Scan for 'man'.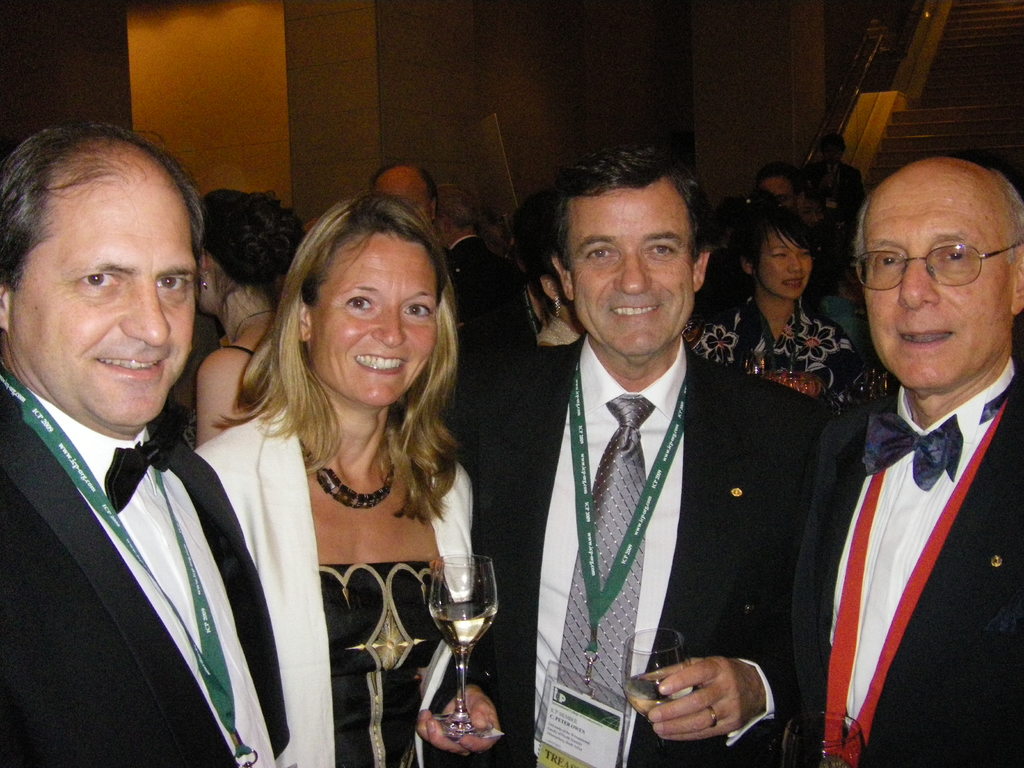
Scan result: [x1=370, y1=156, x2=440, y2=230].
